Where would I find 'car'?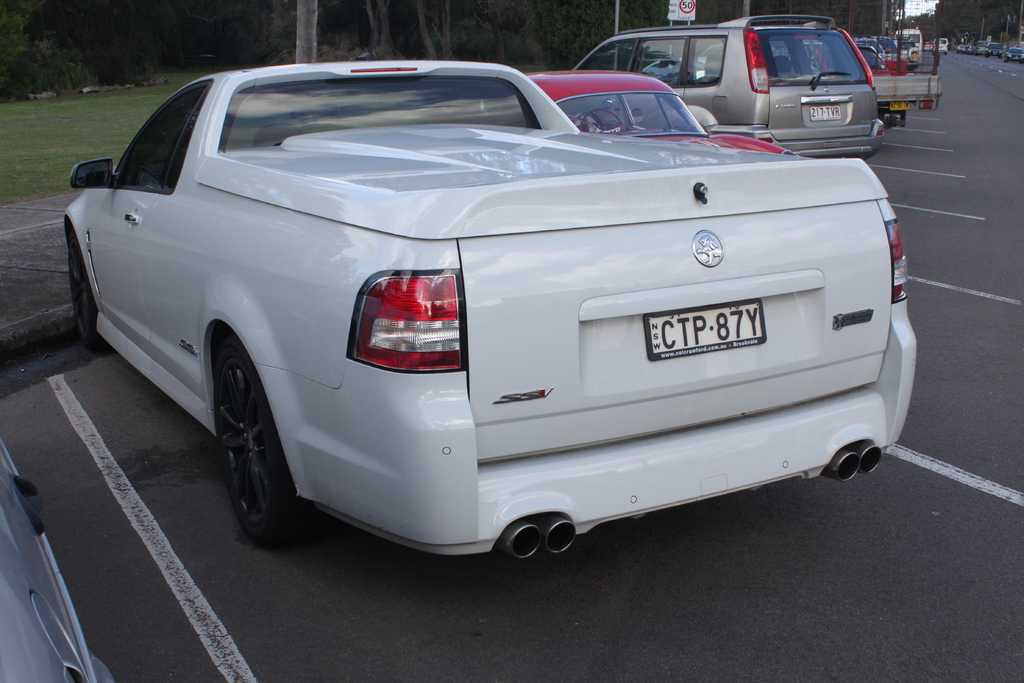
At pyautogui.locateOnScreen(0, 436, 116, 682).
